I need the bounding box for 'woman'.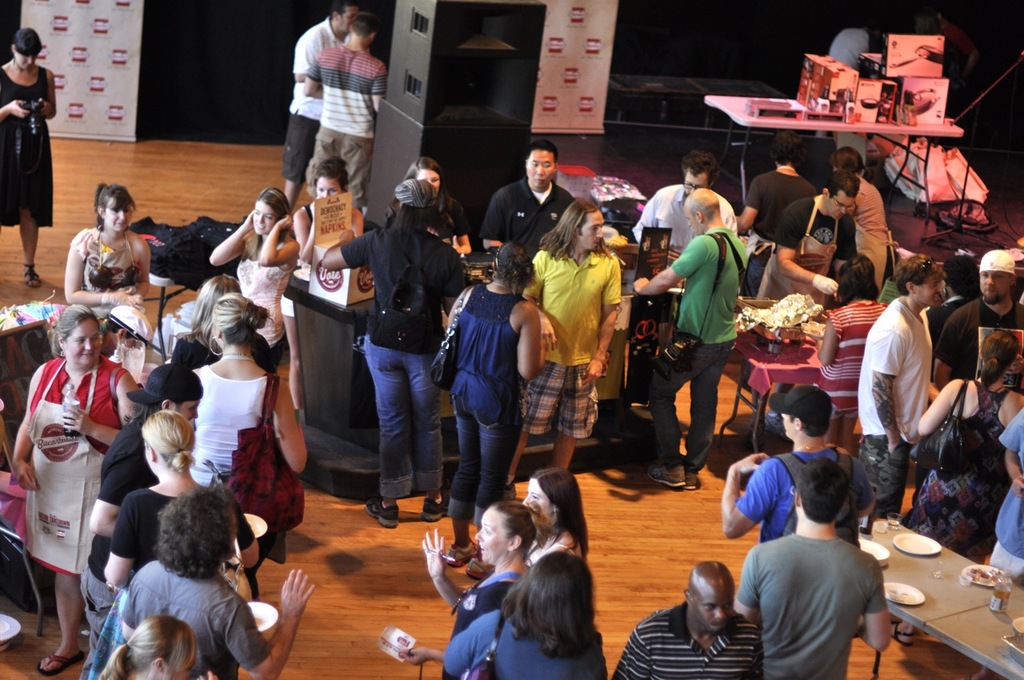
Here it is: bbox=[171, 268, 277, 371].
